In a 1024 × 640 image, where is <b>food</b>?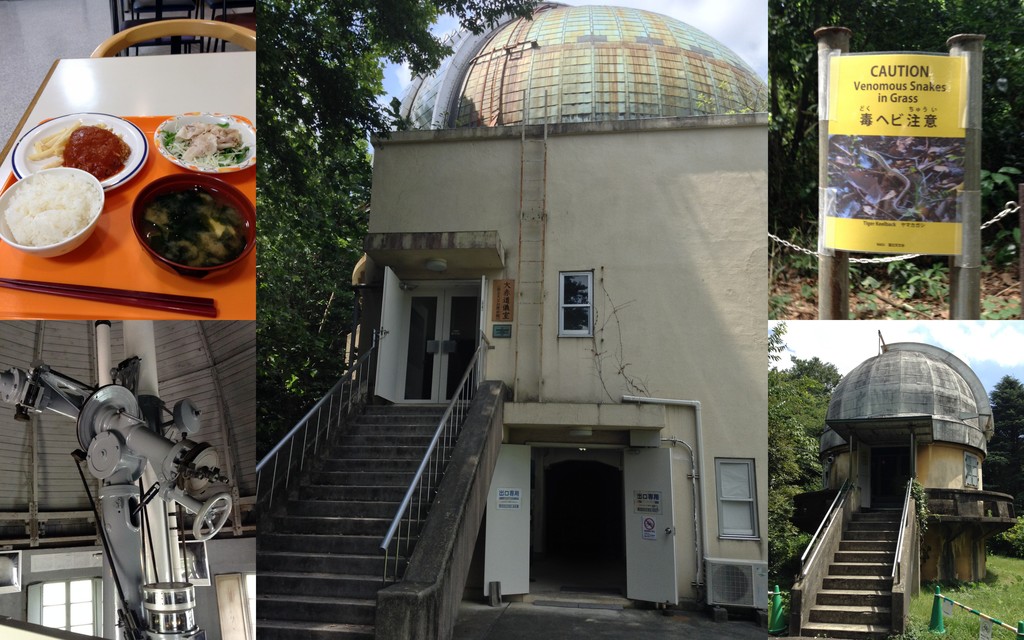
region(139, 185, 251, 268).
